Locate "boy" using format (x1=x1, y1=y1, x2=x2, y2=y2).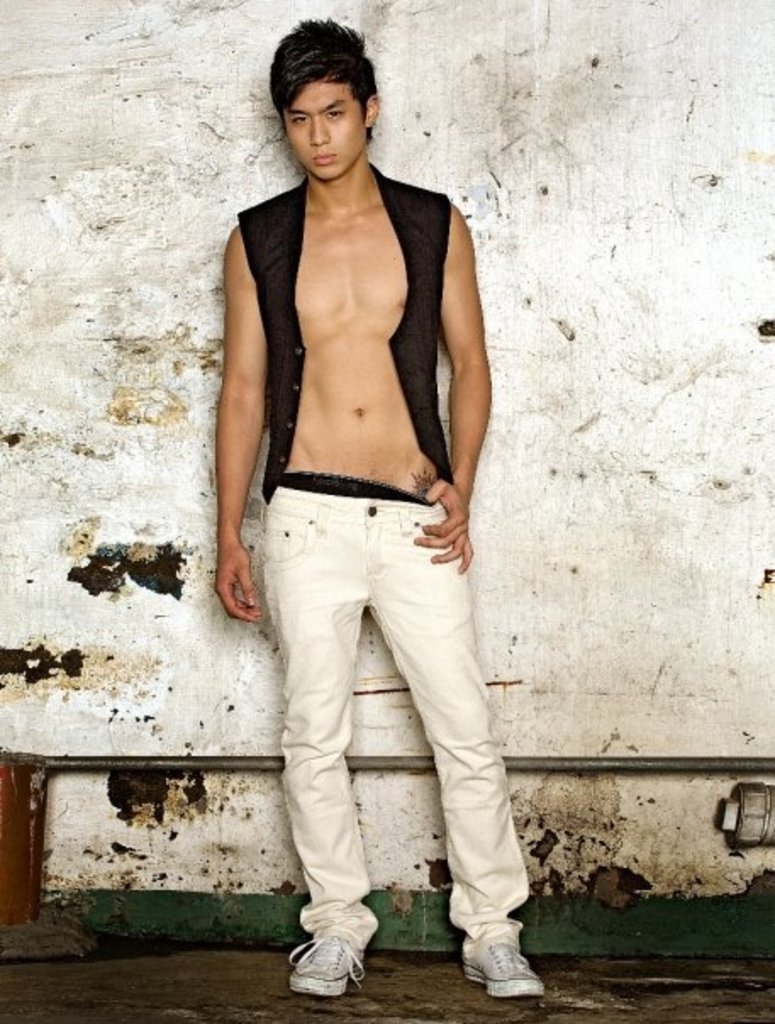
(x1=173, y1=20, x2=541, y2=946).
